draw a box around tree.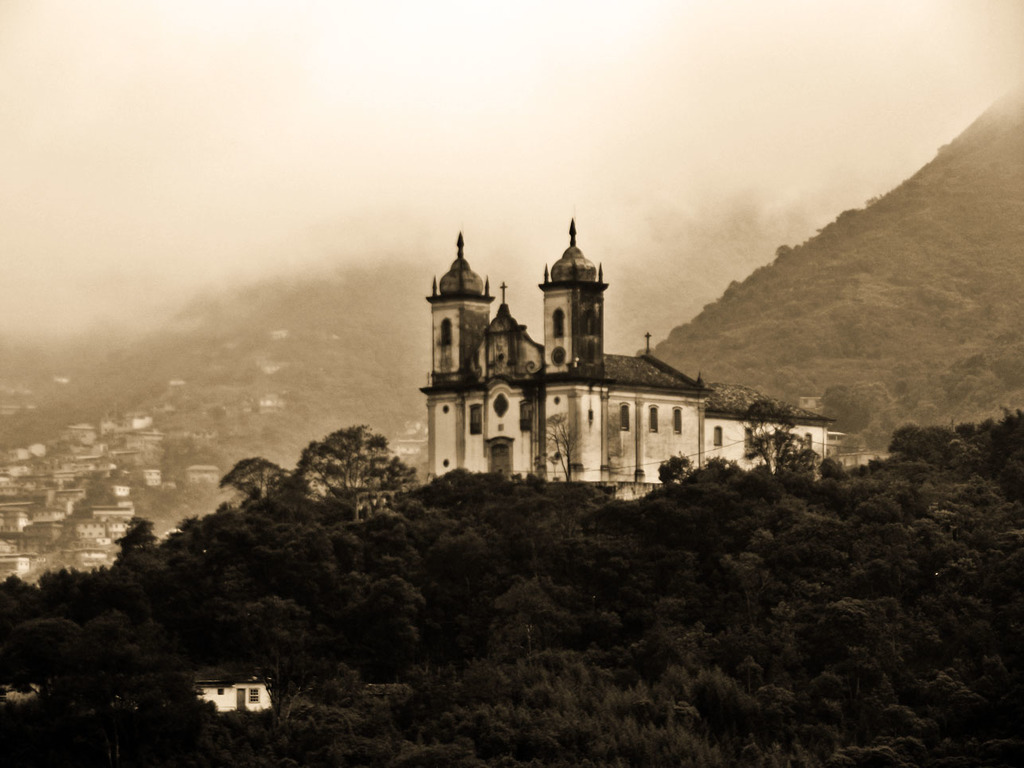
left=623, top=722, right=729, bottom=767.
